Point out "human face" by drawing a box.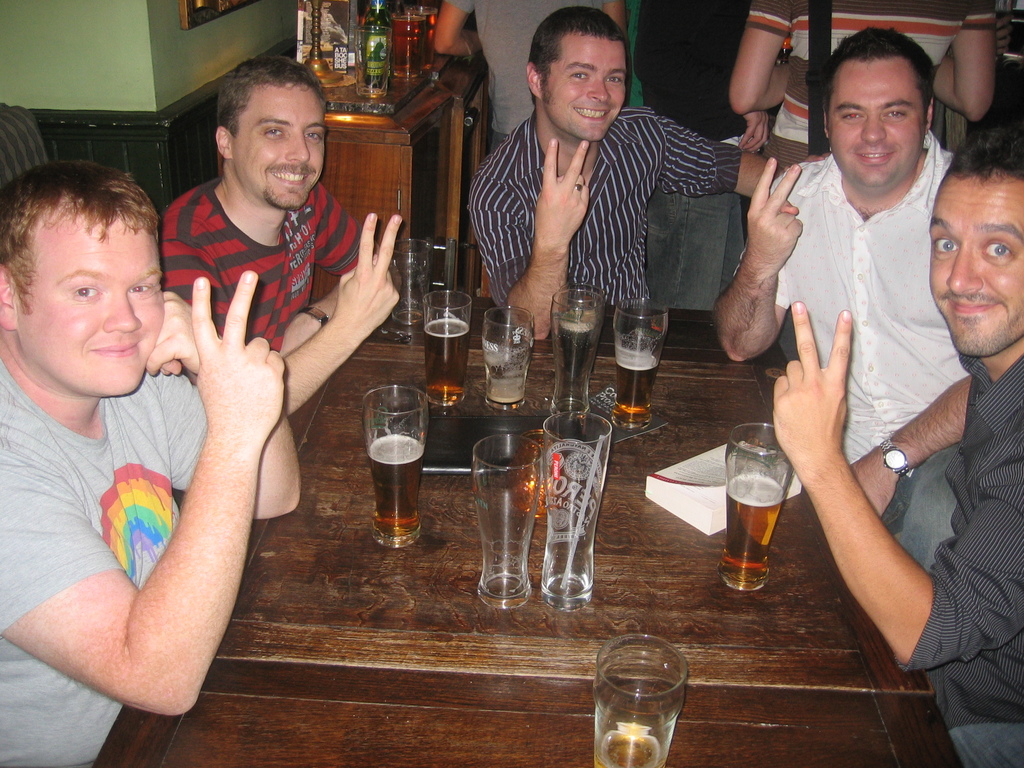
bbox=[231, 83, 333, 212].
